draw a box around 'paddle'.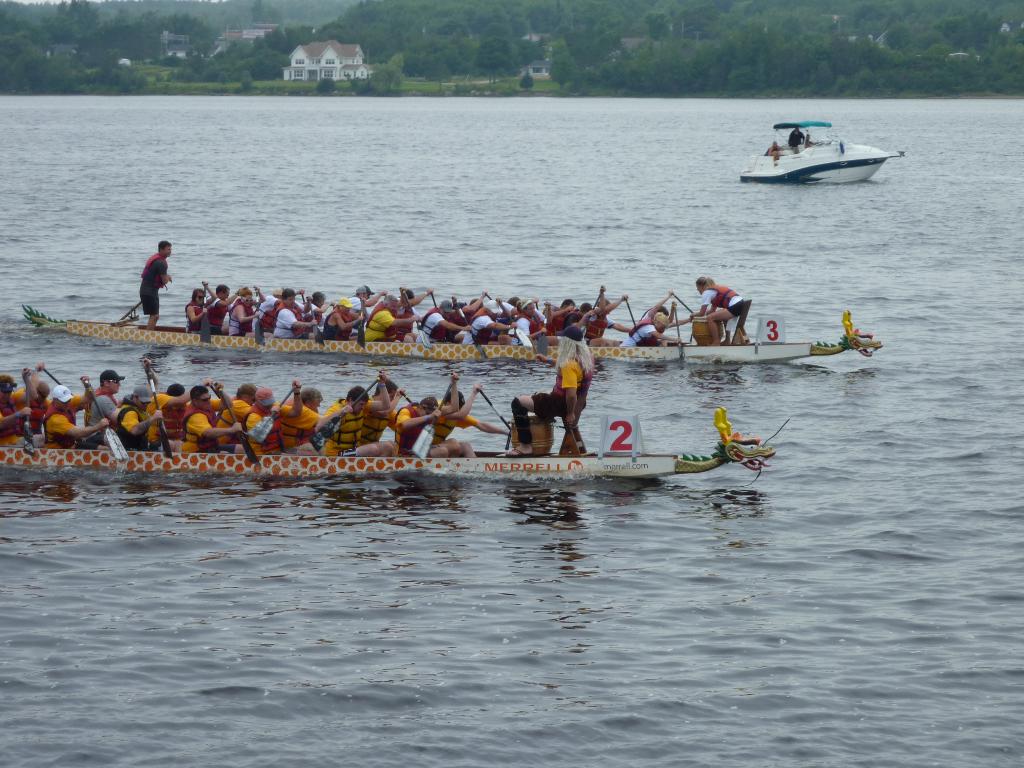
box=[251, 385, 297, 444].
